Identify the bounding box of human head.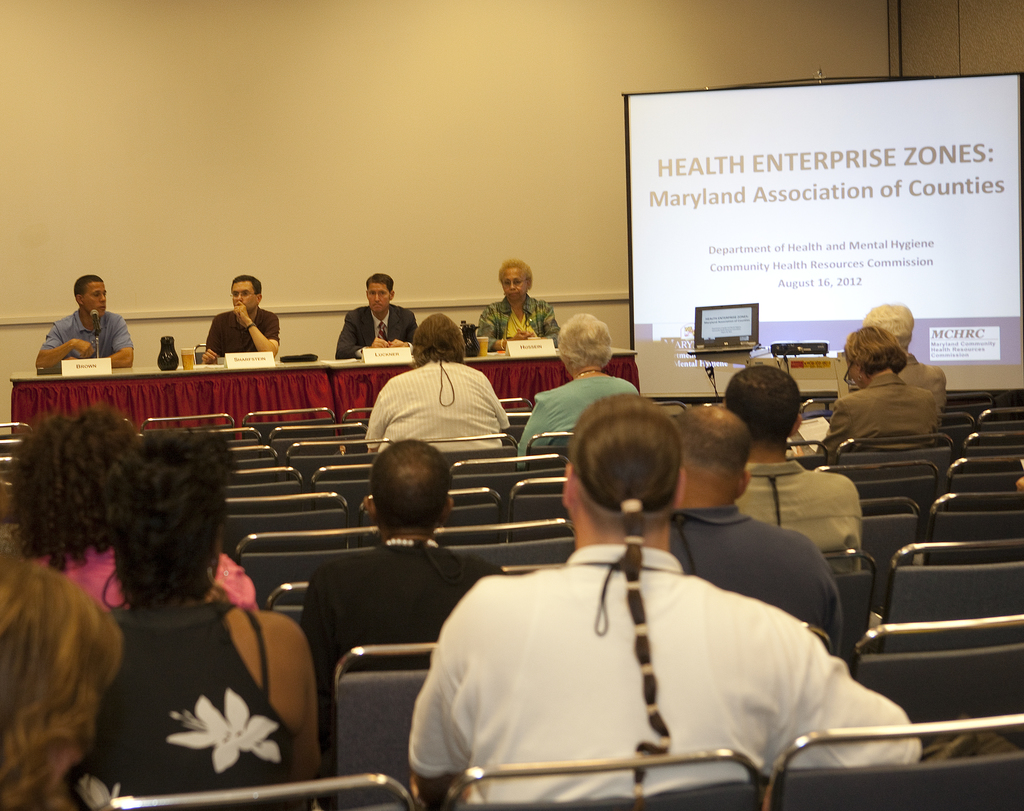
rect(223, 272, 266, 313).
